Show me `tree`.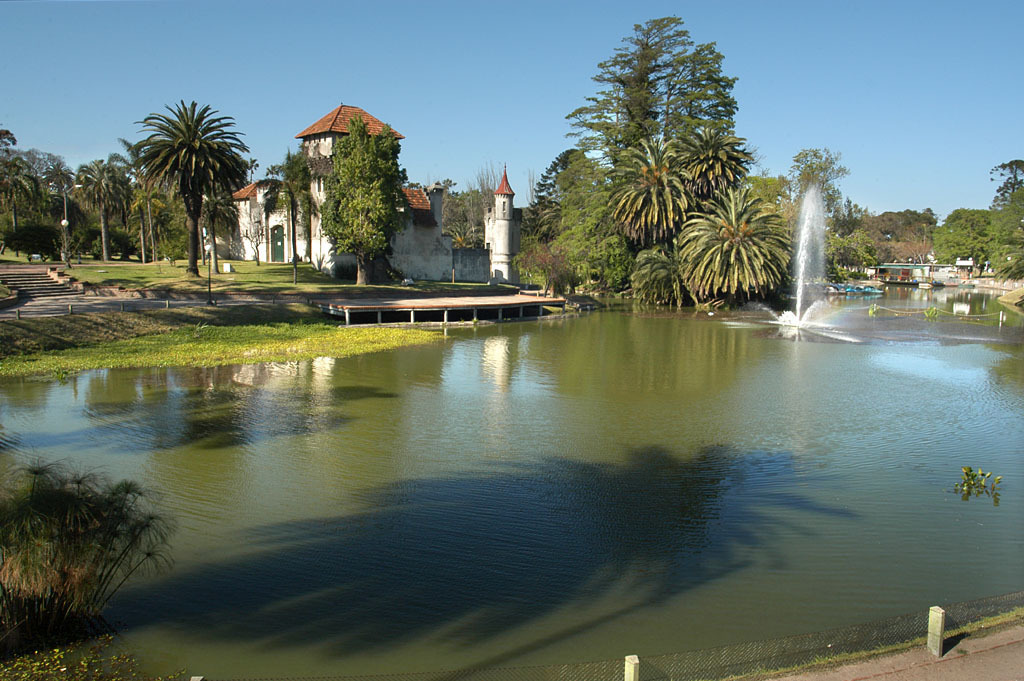
`tree` is here: (x1=0, y1=121, x2=58, y2=264).
